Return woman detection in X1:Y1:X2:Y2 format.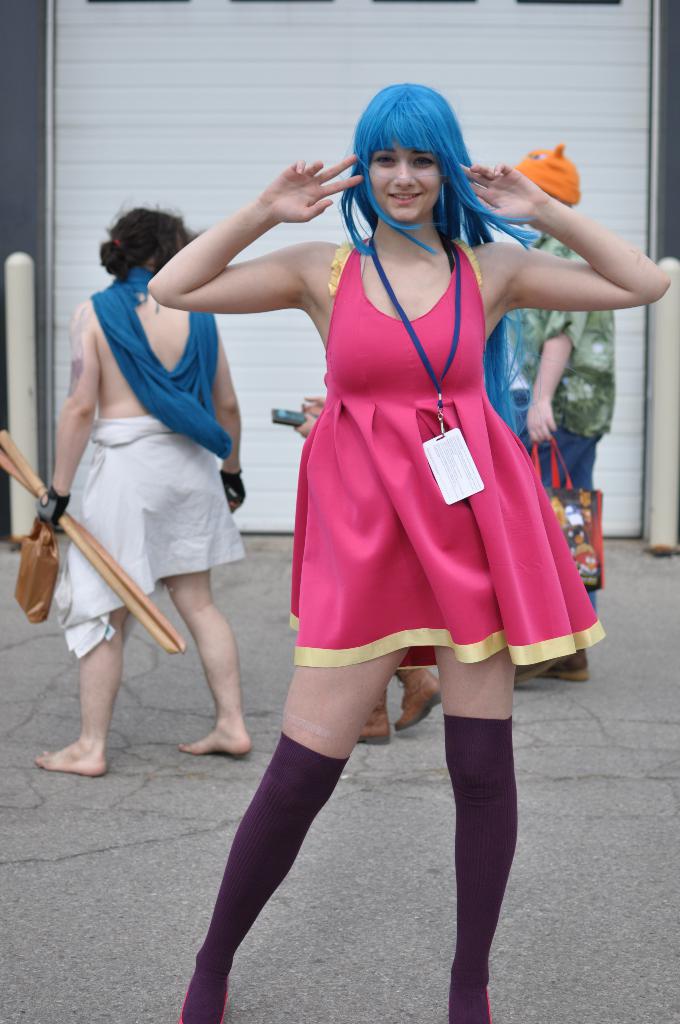
39:205:250:772.
